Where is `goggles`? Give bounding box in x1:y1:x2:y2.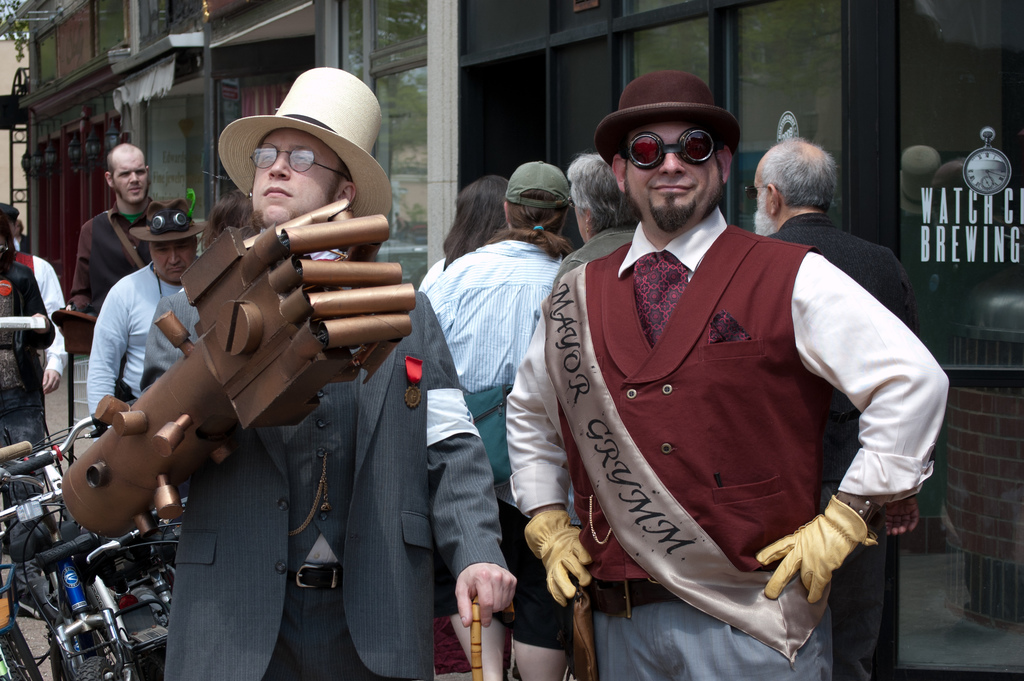
745:181:766:201.
